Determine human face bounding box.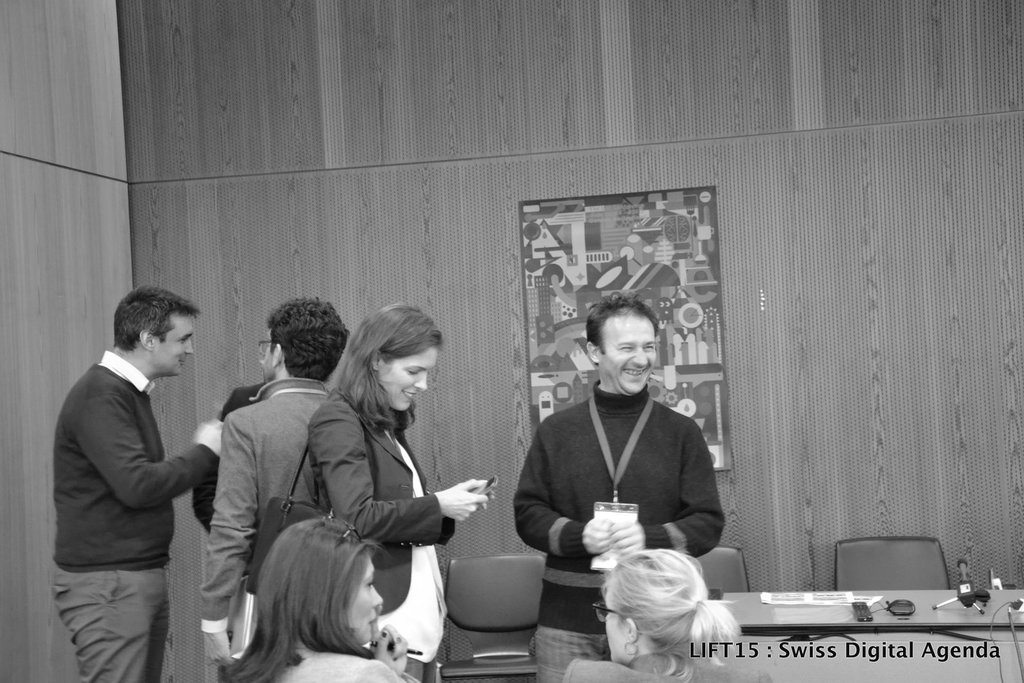
Determined: rect(157, 309, 190, 375).
